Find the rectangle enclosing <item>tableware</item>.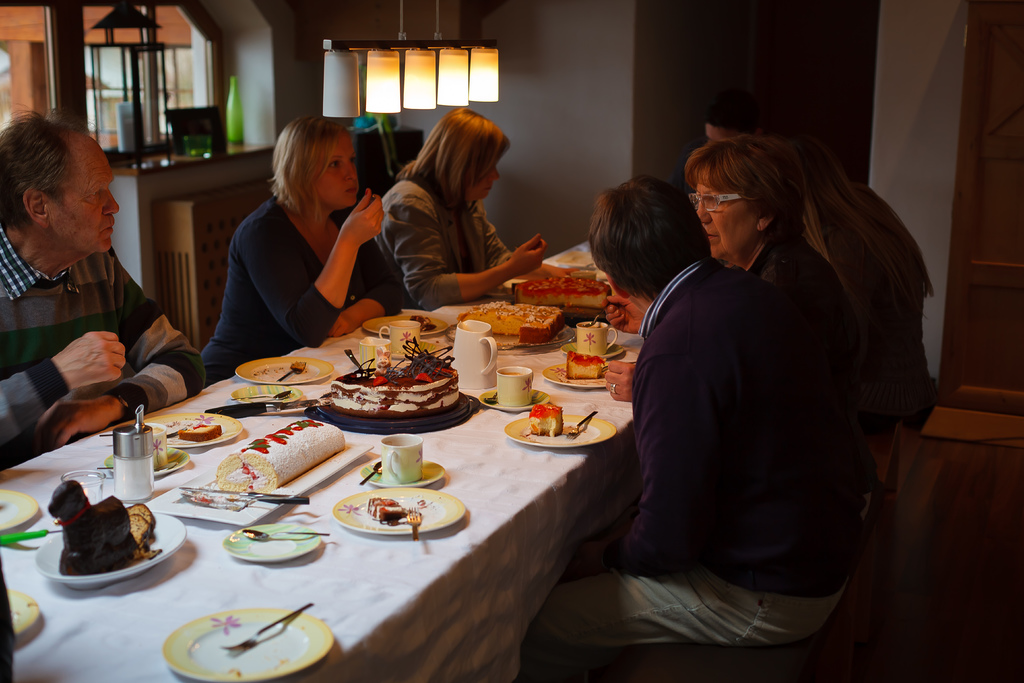
<region>574, 320, 598, 361</region>.
